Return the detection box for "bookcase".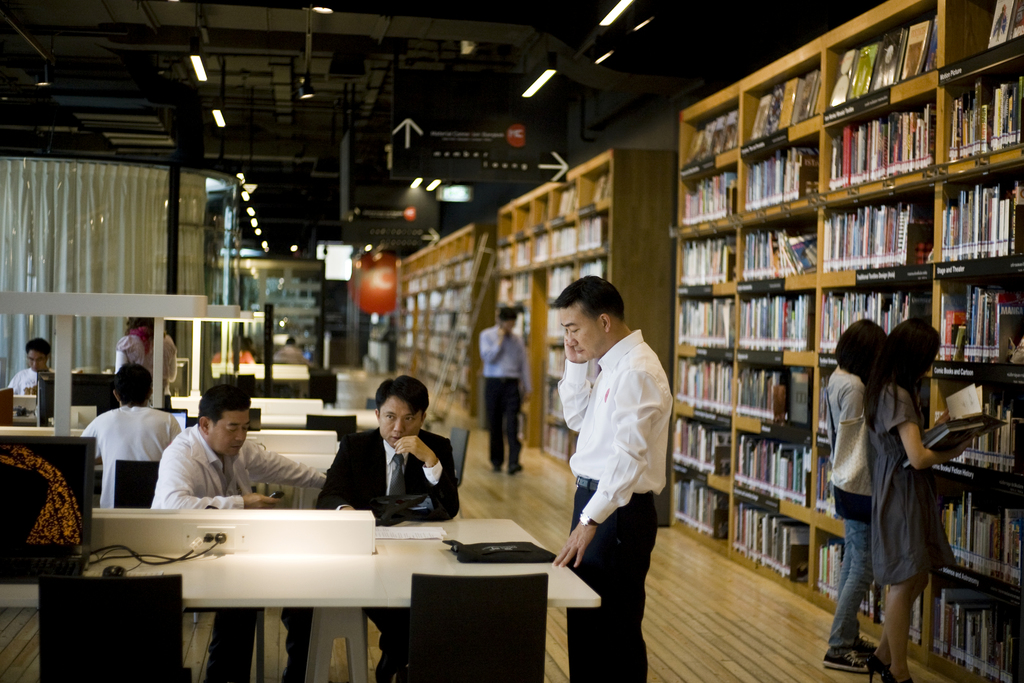
[495,145,676,522].
